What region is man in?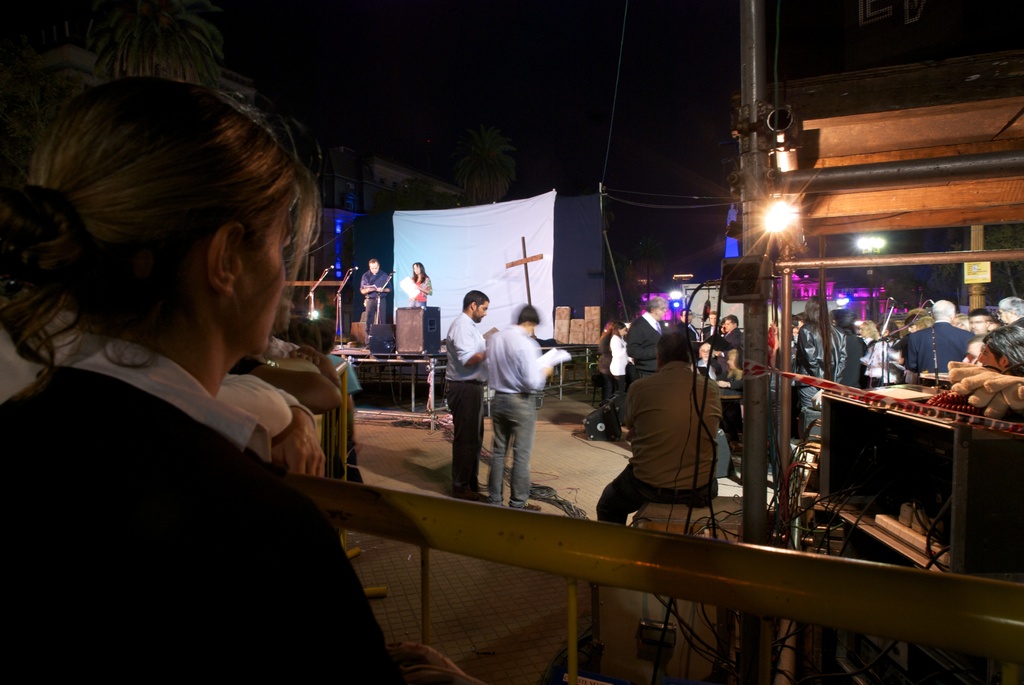
l=712, t=302, r=749, b=399.
